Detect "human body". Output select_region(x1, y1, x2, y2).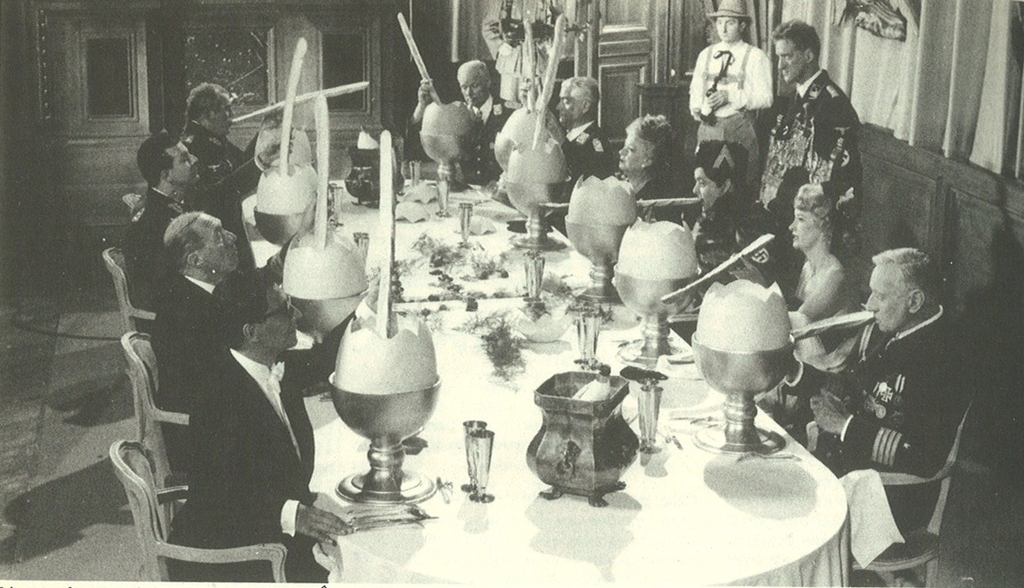
select_region(174, 76, 299, 234).
